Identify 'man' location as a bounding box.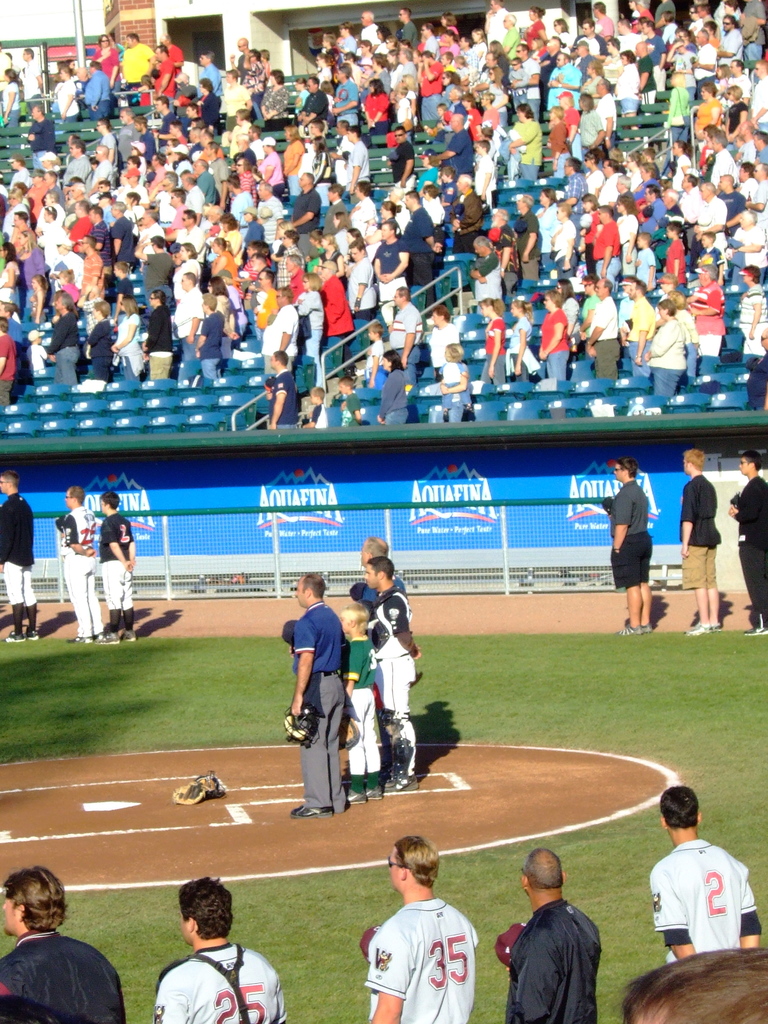
locate(469, 235, 506, 306).
